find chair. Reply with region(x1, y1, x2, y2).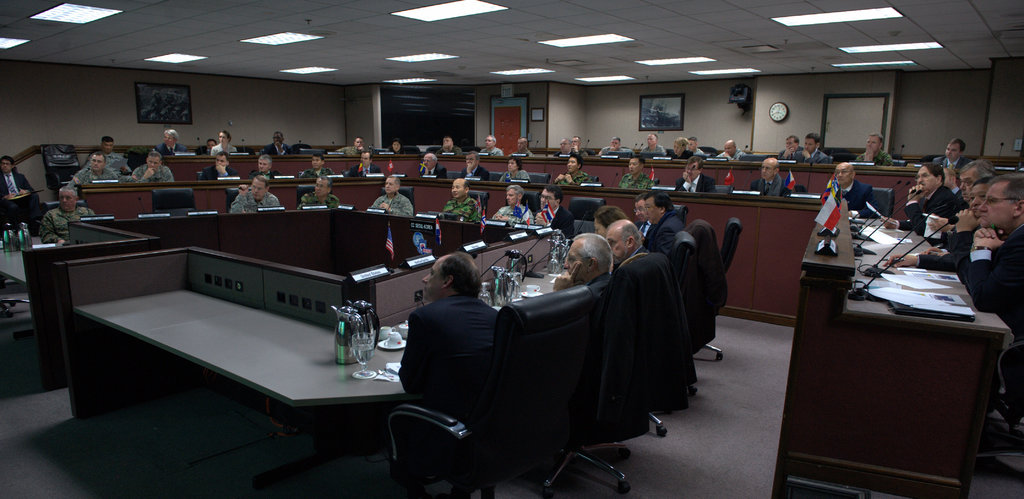
region(569, 199, 605, 237).
